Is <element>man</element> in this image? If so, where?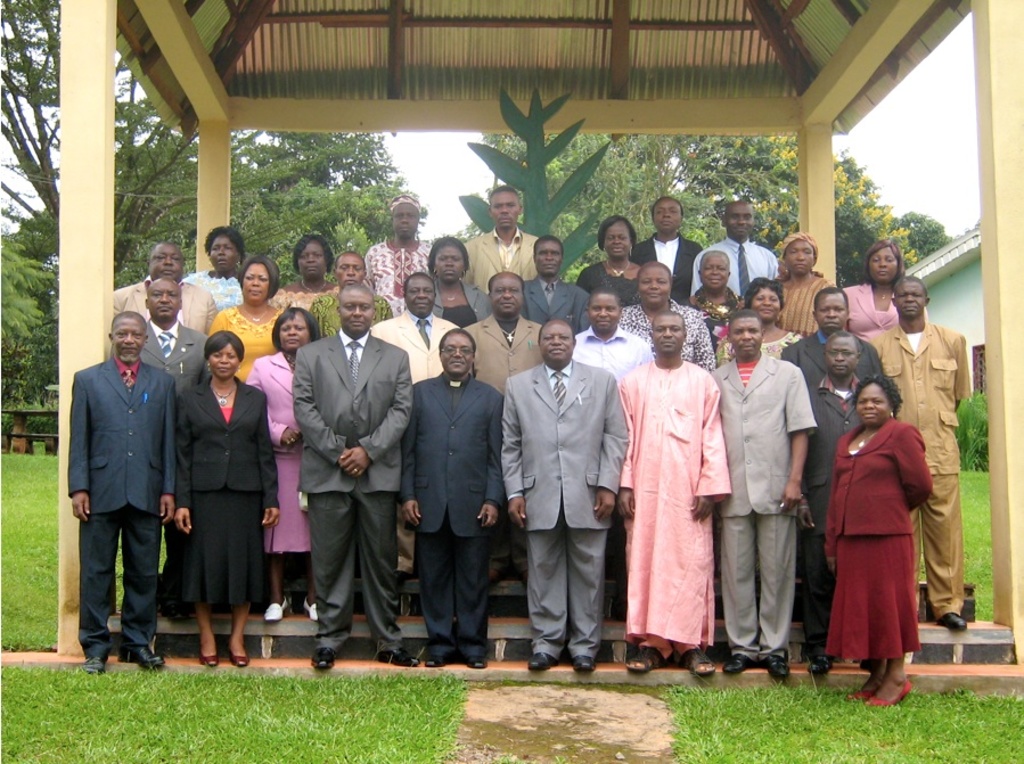
Yes, at [left=401, top=334, right=505, bottom=672].
